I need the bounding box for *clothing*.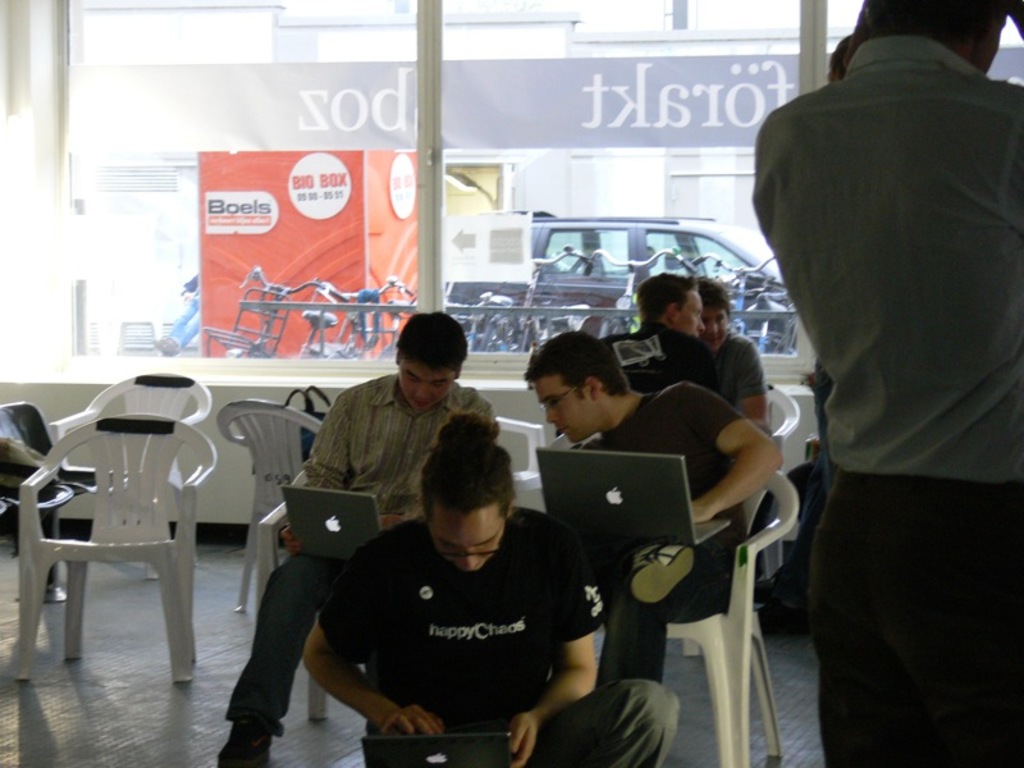
Here it is: crop(746, 36, 1023, 767).
